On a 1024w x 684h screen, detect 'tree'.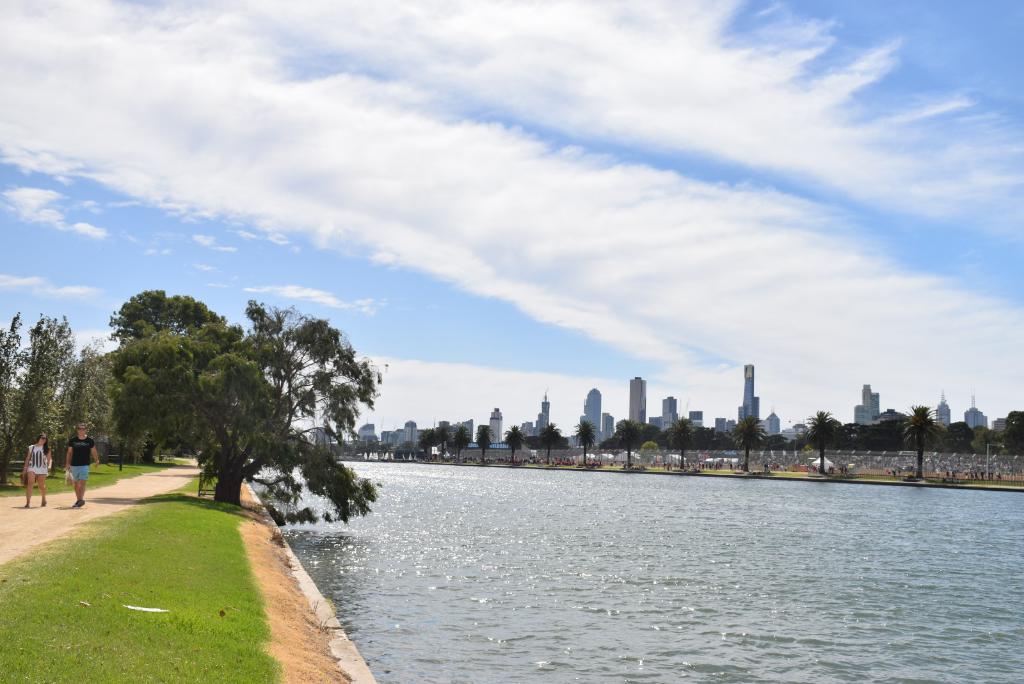
box=[502, 422, 529, 466].
